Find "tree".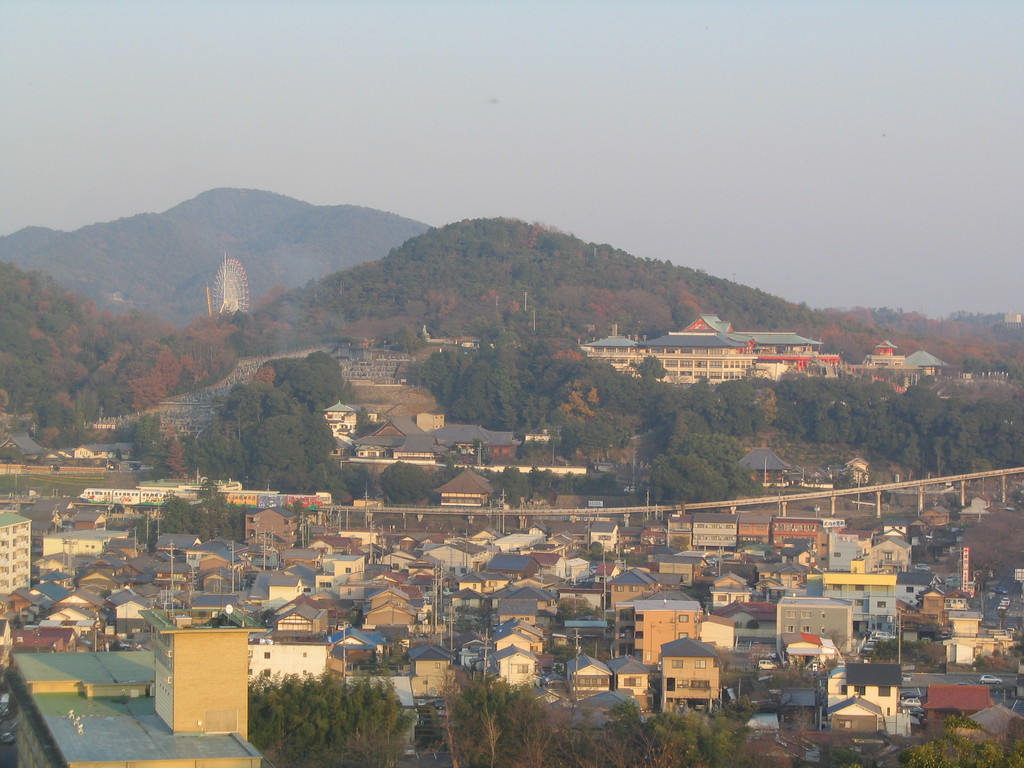
239,667,419,767.
